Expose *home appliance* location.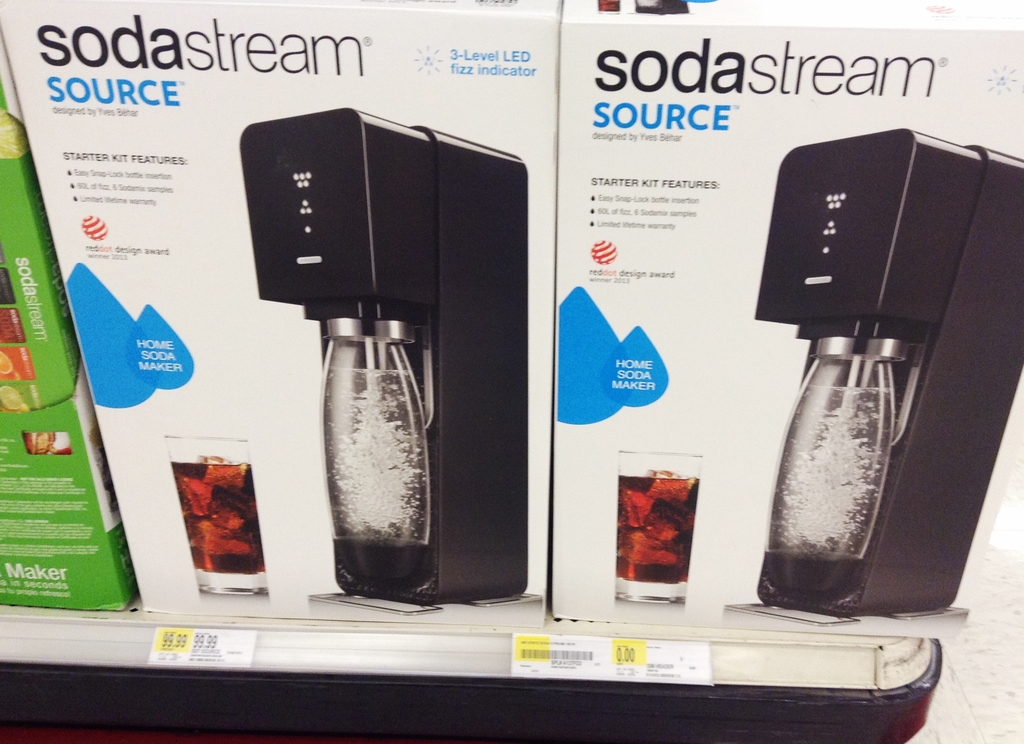
Exposed at {"left": 726, "top": 132, "right": 1023, "bottom": 628}.
